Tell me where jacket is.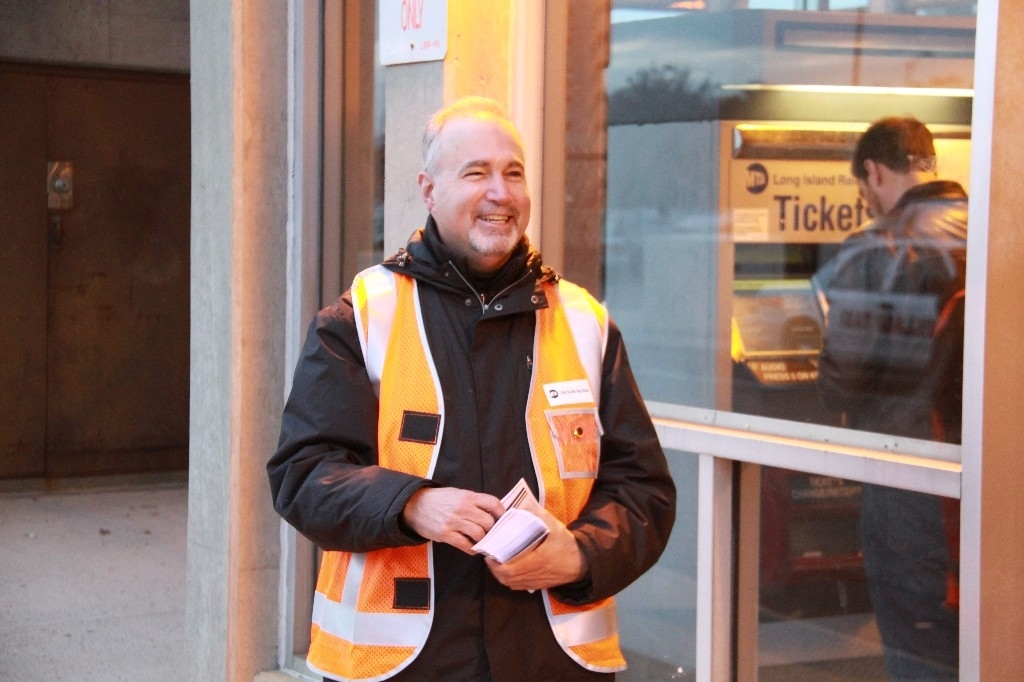
jacket is at select_region(265, 245, 632, 632).
